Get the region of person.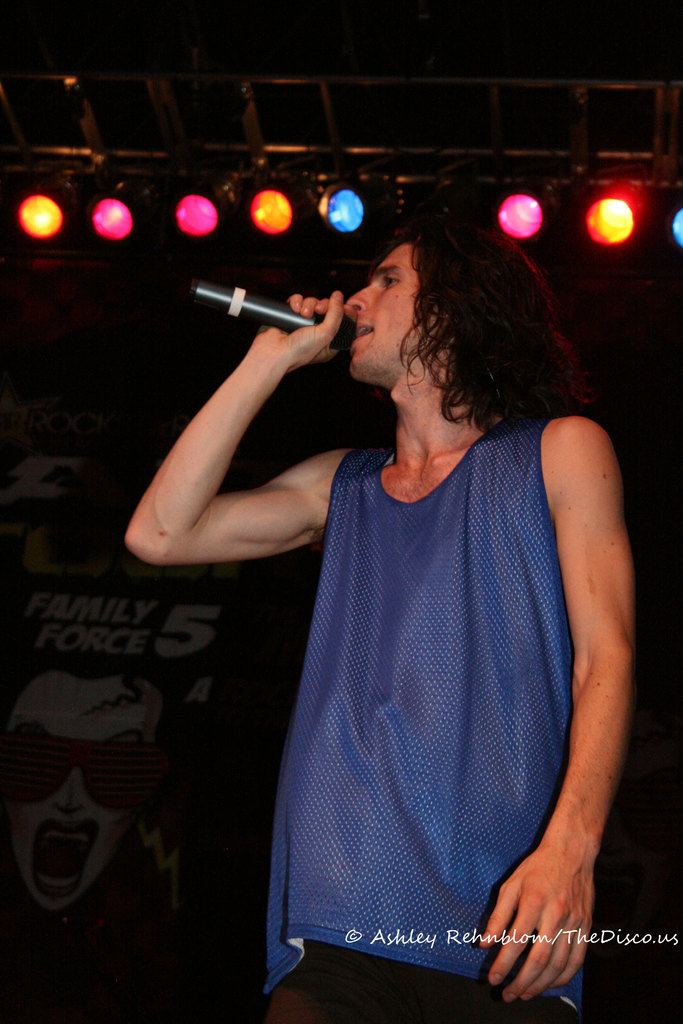
left=220, top=140, right=624, bottom=1023.
